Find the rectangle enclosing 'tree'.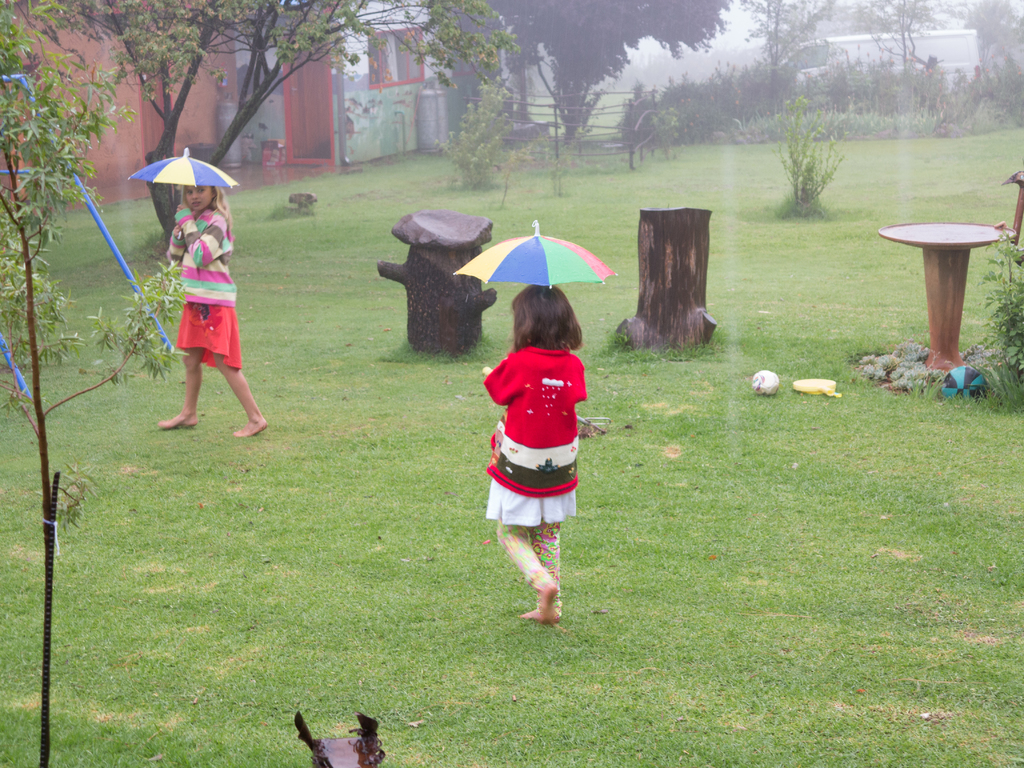
BBox(770, 102, 864, 211).
